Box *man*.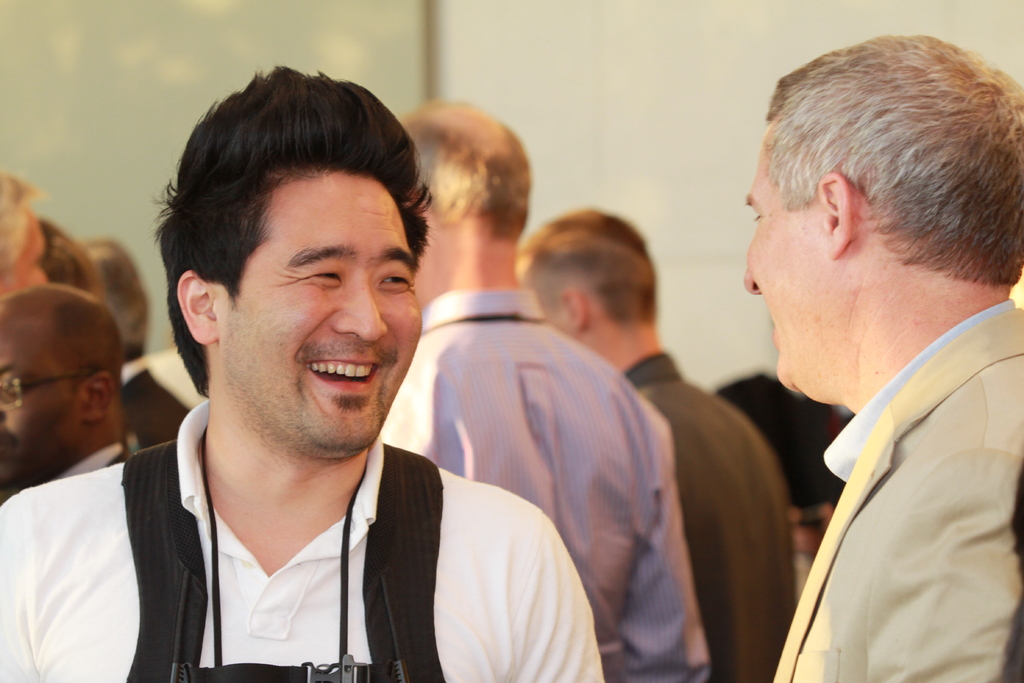
[left=716, top=37, right=1023, bottom=682].
